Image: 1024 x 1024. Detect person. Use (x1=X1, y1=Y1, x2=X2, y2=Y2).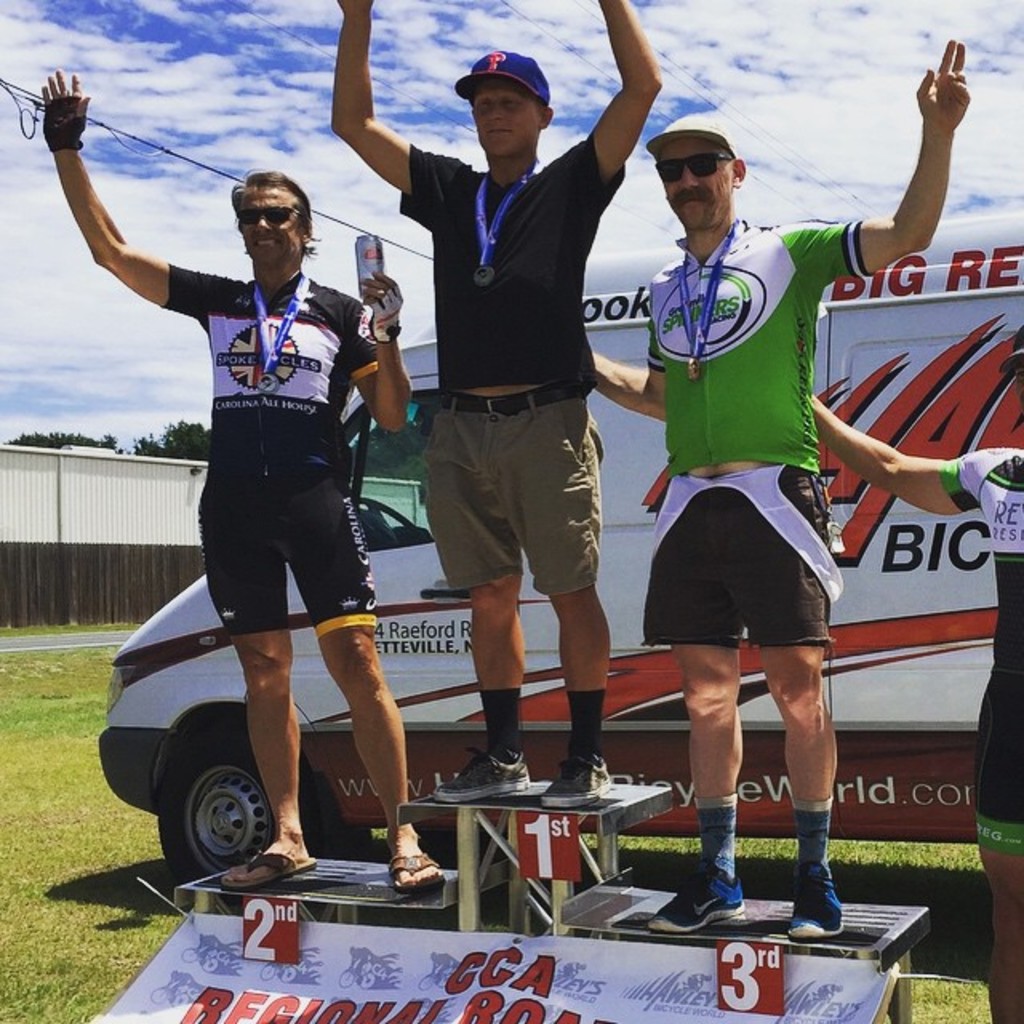
(x1=805, y1=322, x2=1022, y2=1022).
